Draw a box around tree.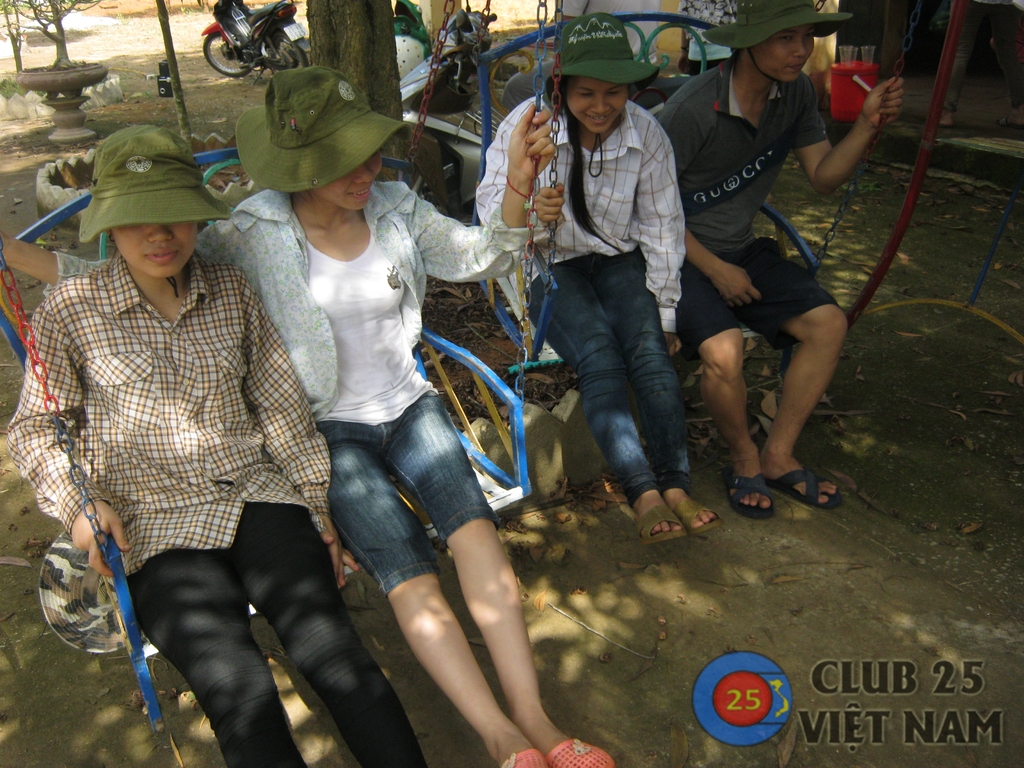
23, 0, 101, 70.
